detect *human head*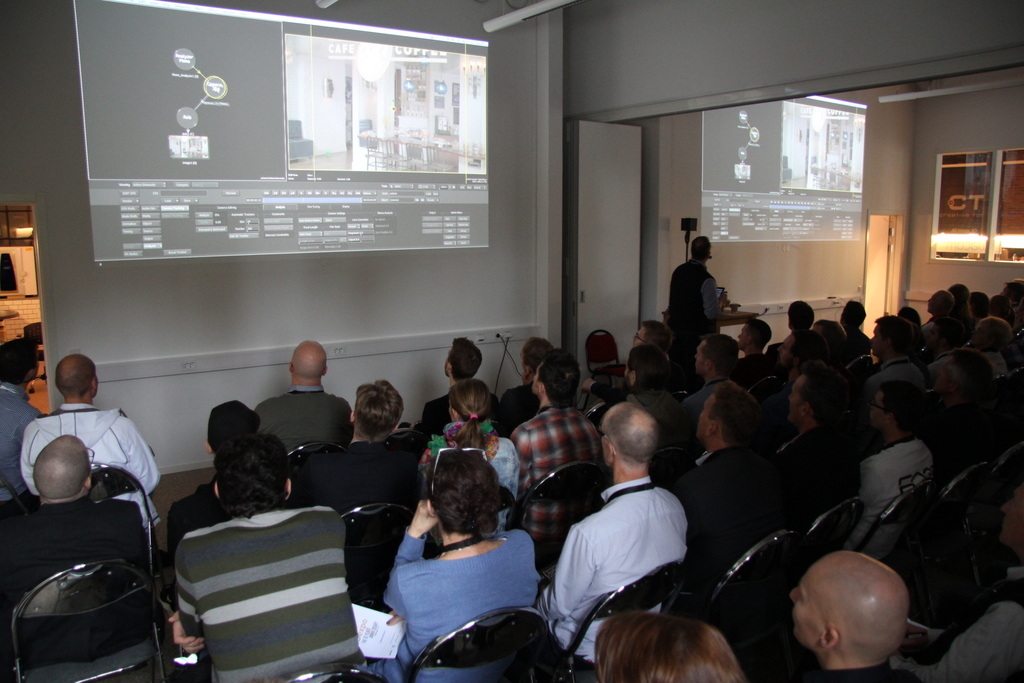
BBox(737, 320, 774, 349)
